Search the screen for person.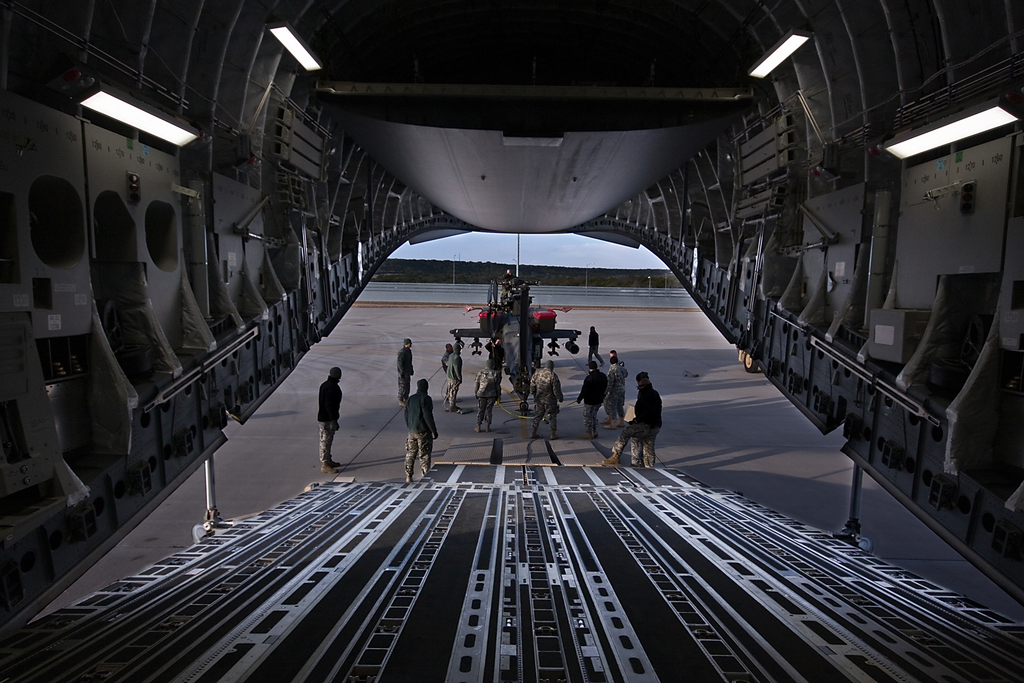
Found at region(473, 360, 500, 435).
